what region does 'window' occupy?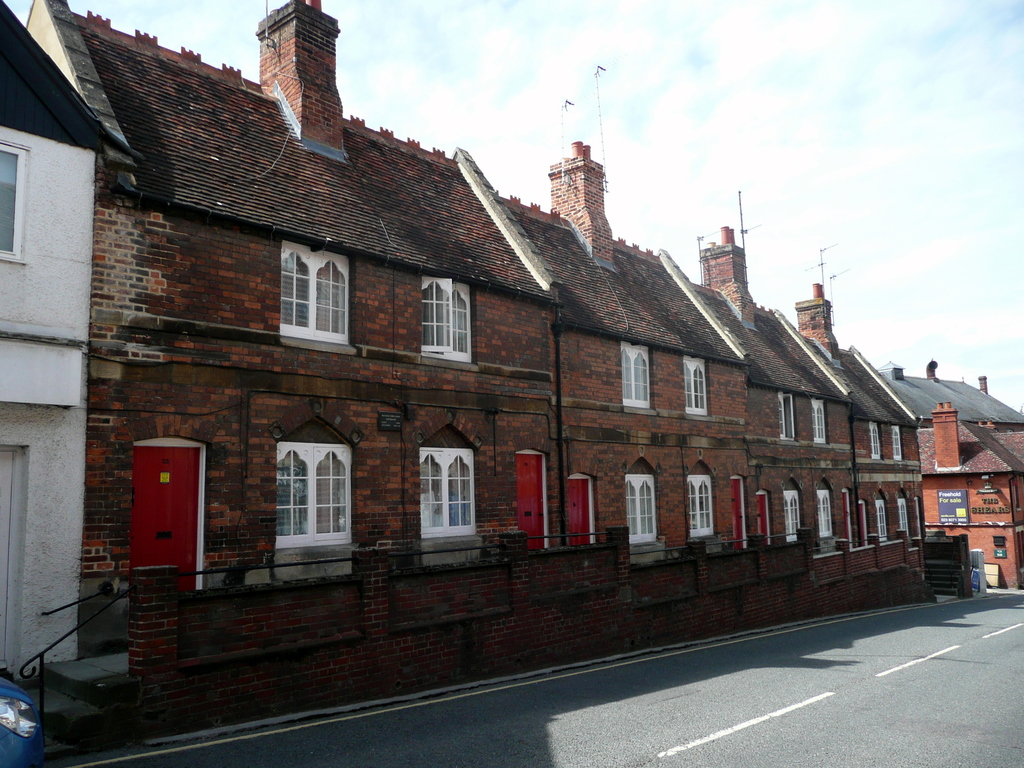
[x1=838, y1=490, x2=856, y2=547].
